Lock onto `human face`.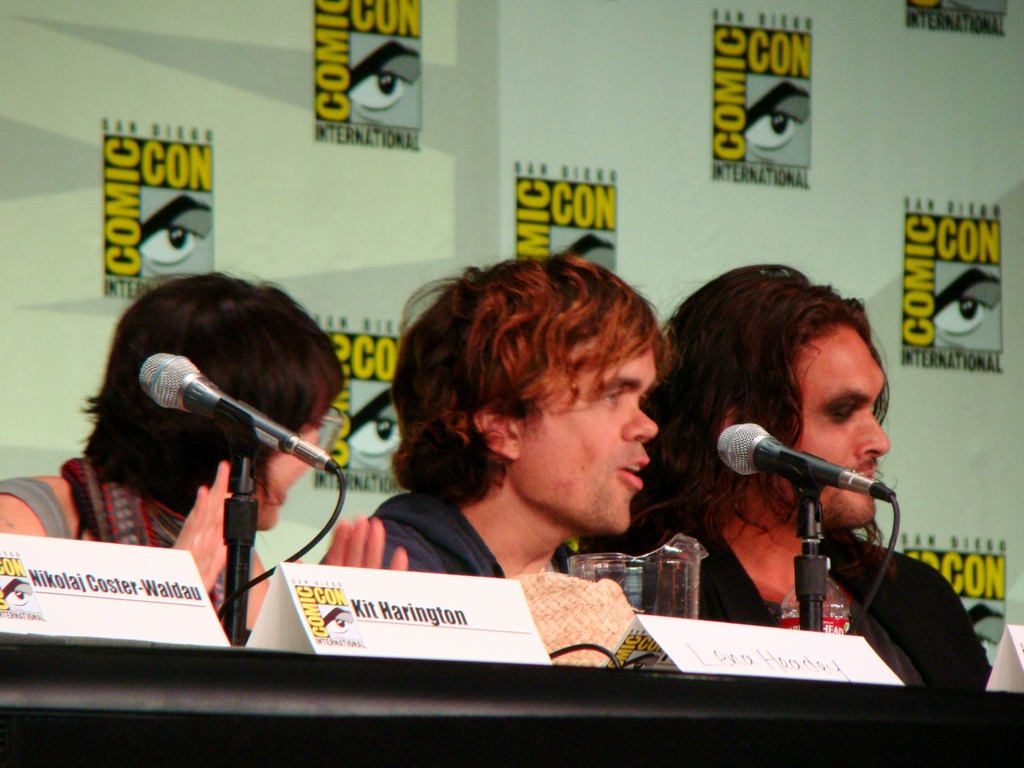
Locked: BBox(519, 351, 662, 536).
